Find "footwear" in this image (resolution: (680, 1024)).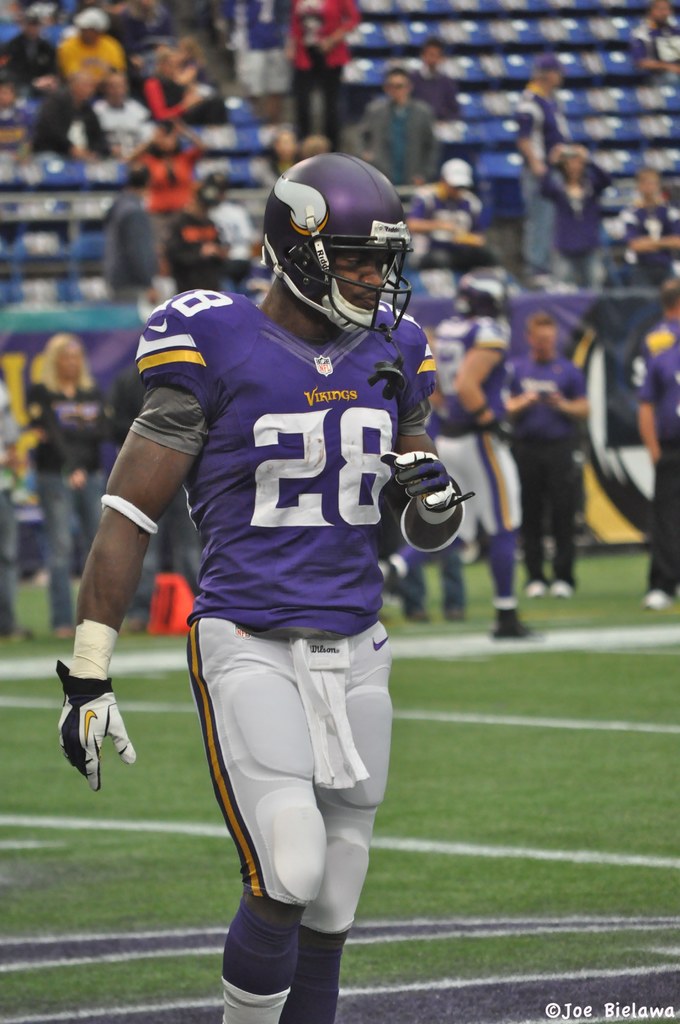
643:586:671:614.
